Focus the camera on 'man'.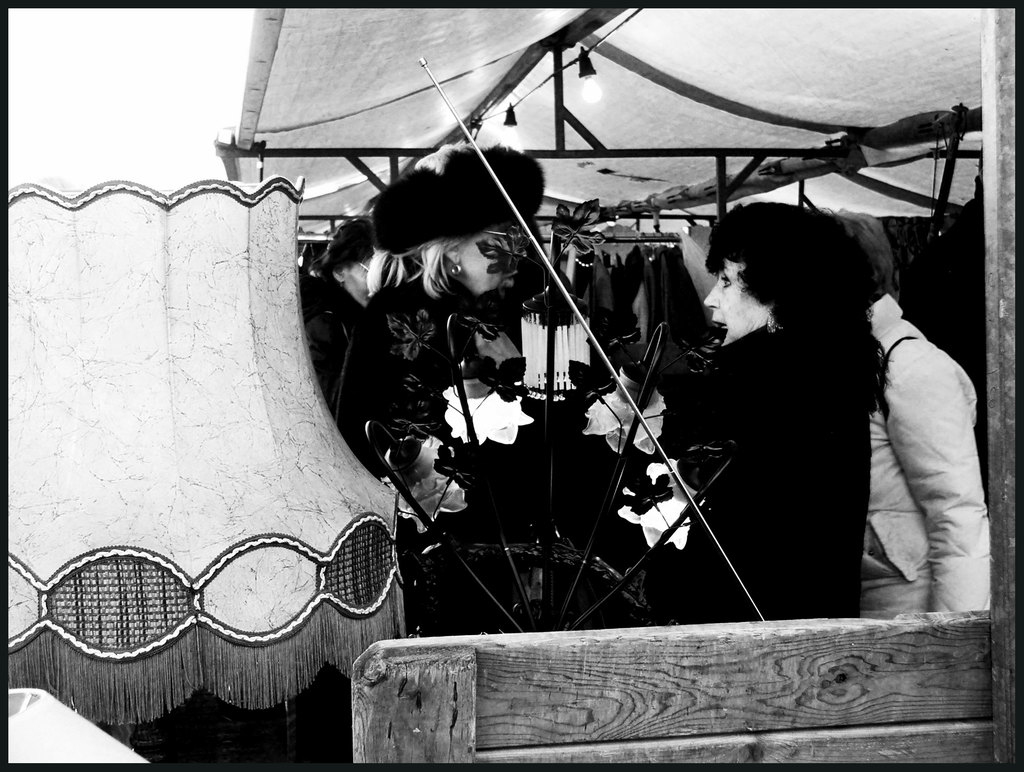
Focus region: rect(856, 216, 1003, 607).
